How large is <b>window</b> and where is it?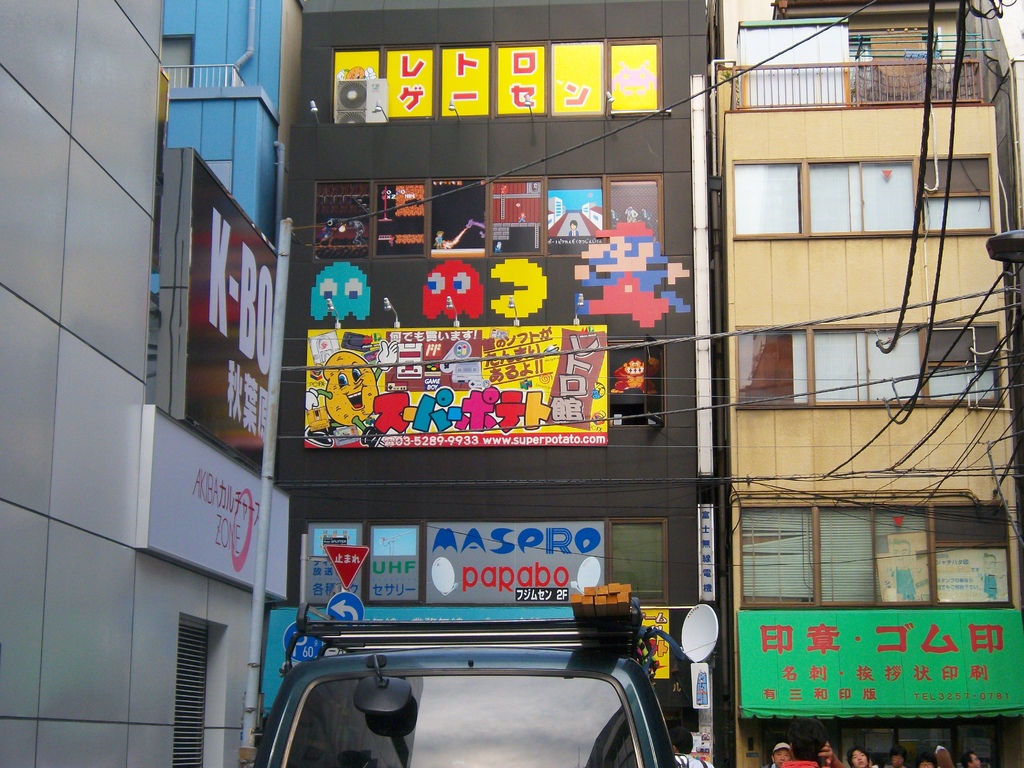
Bounding box: (732, 499, 1017, 615).
